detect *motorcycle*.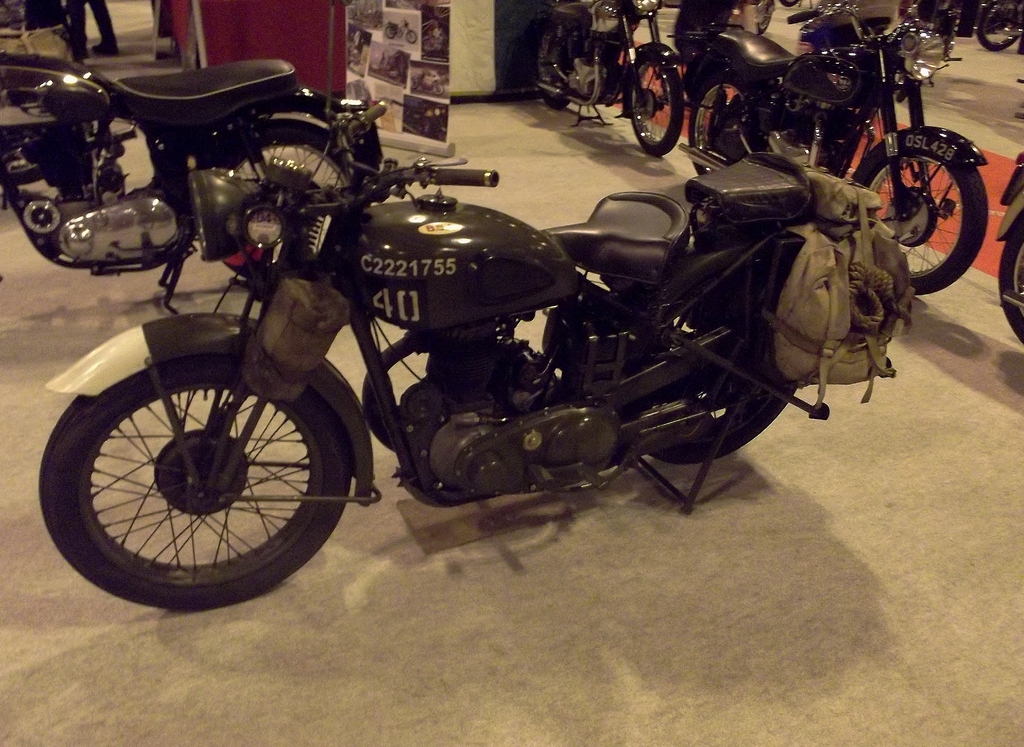
Detected at region(529, 2, 687, 164).
